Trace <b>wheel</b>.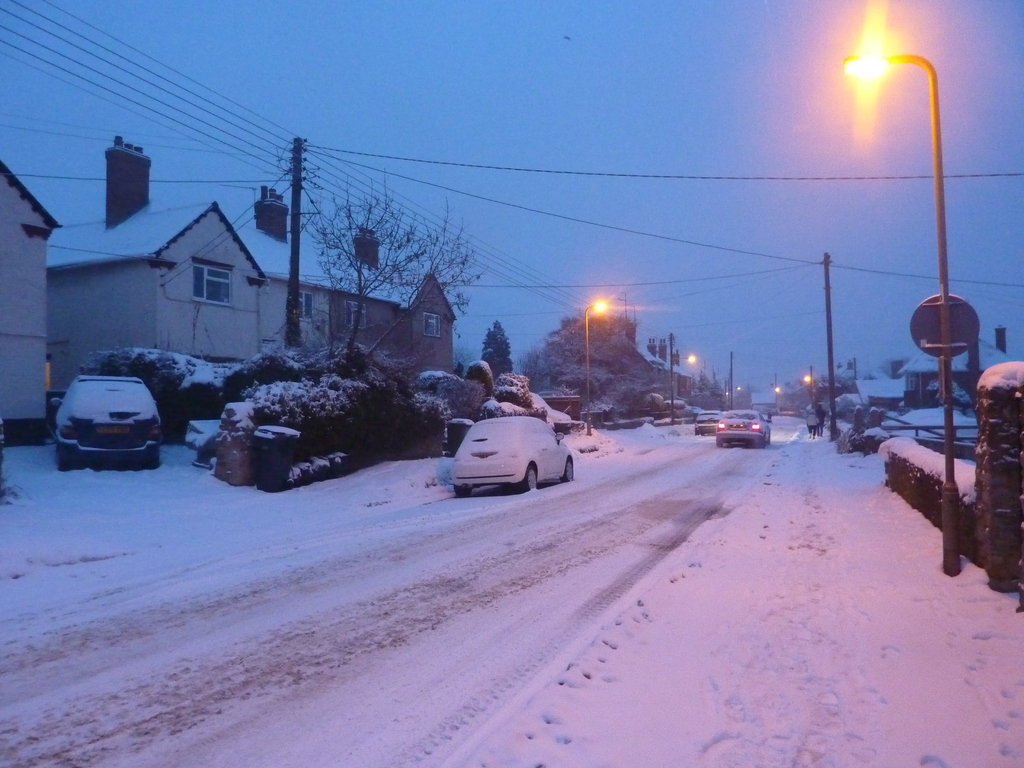
Traced to locate(715, 442, 723, 447).
